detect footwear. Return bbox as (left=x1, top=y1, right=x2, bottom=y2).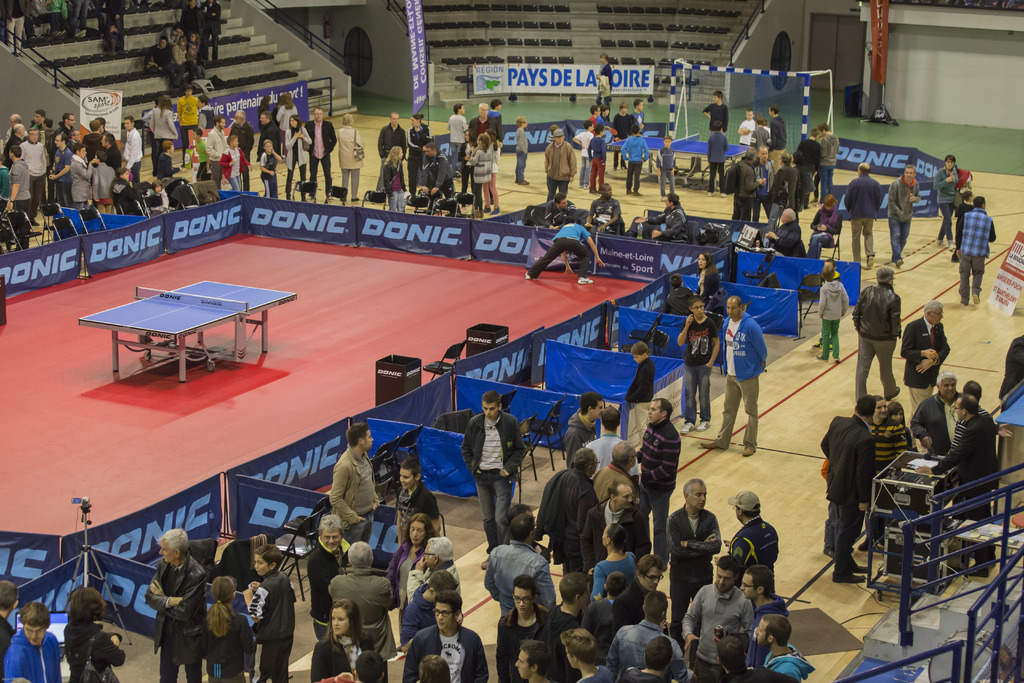
(left=680, top=421, right=694, bottom=436).
